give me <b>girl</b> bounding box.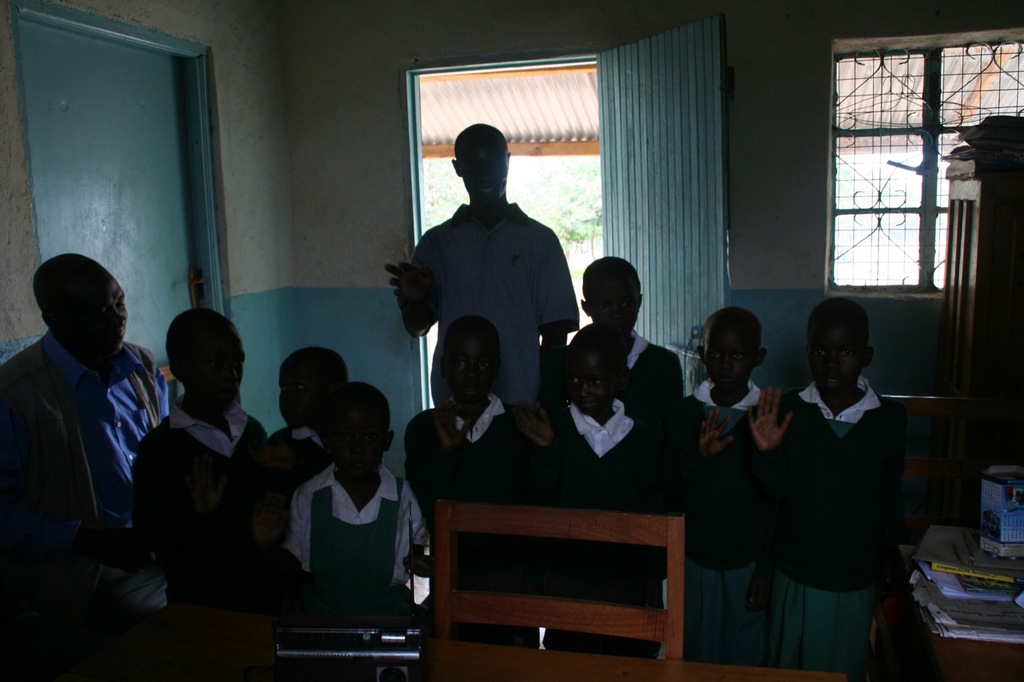
<box>262,348,348,498</box>.
